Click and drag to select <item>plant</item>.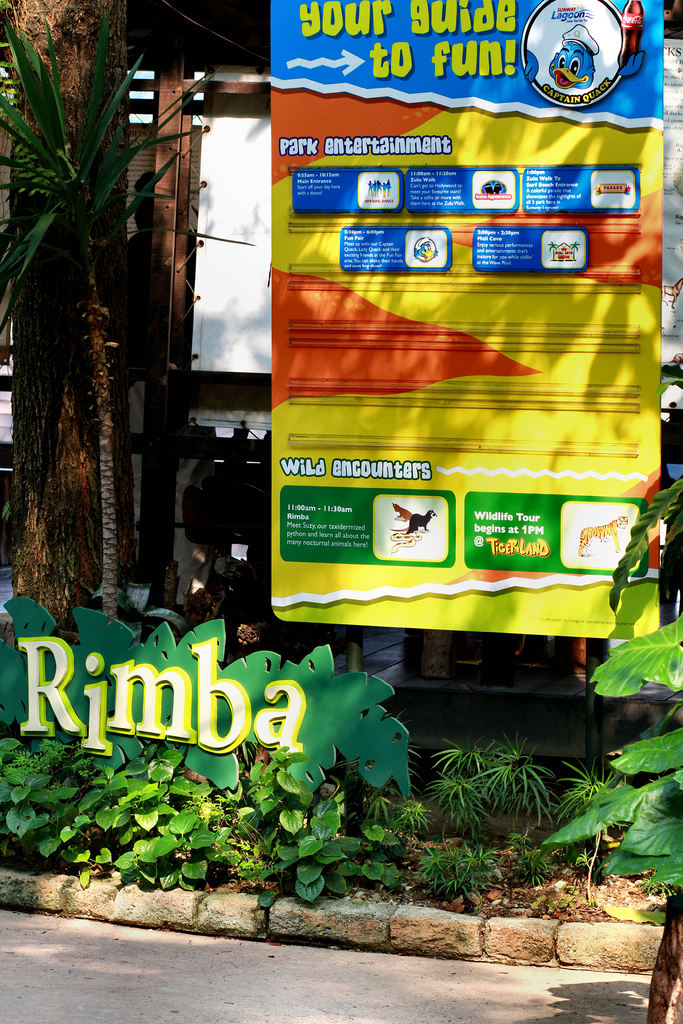
Selection: (left=552, top=468, right=682, bottom=922).
